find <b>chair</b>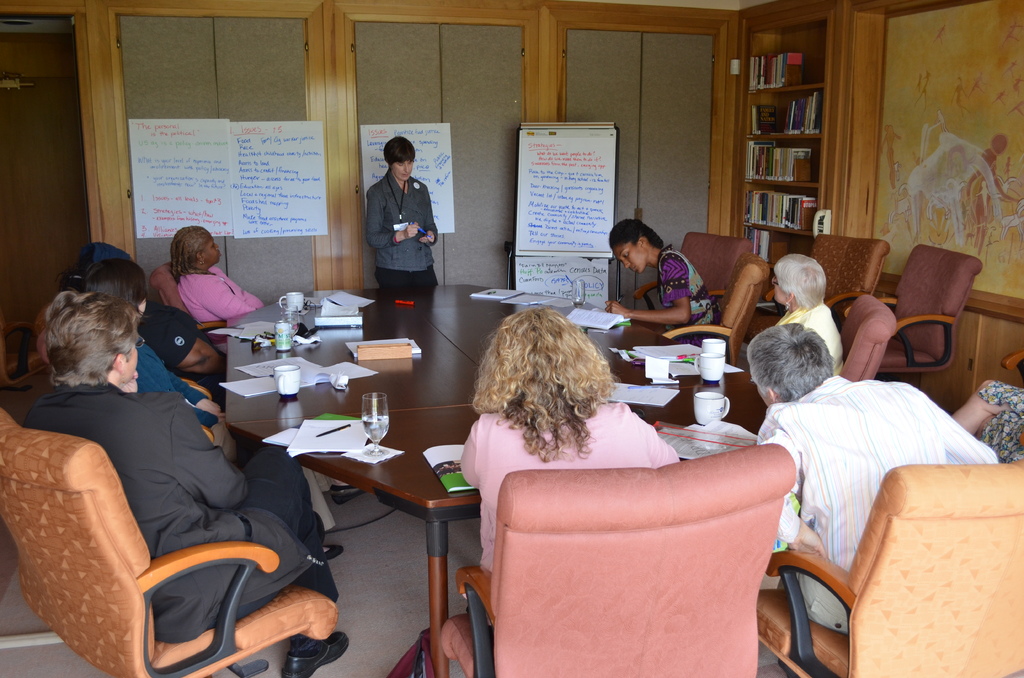
1002:354:1023:380
